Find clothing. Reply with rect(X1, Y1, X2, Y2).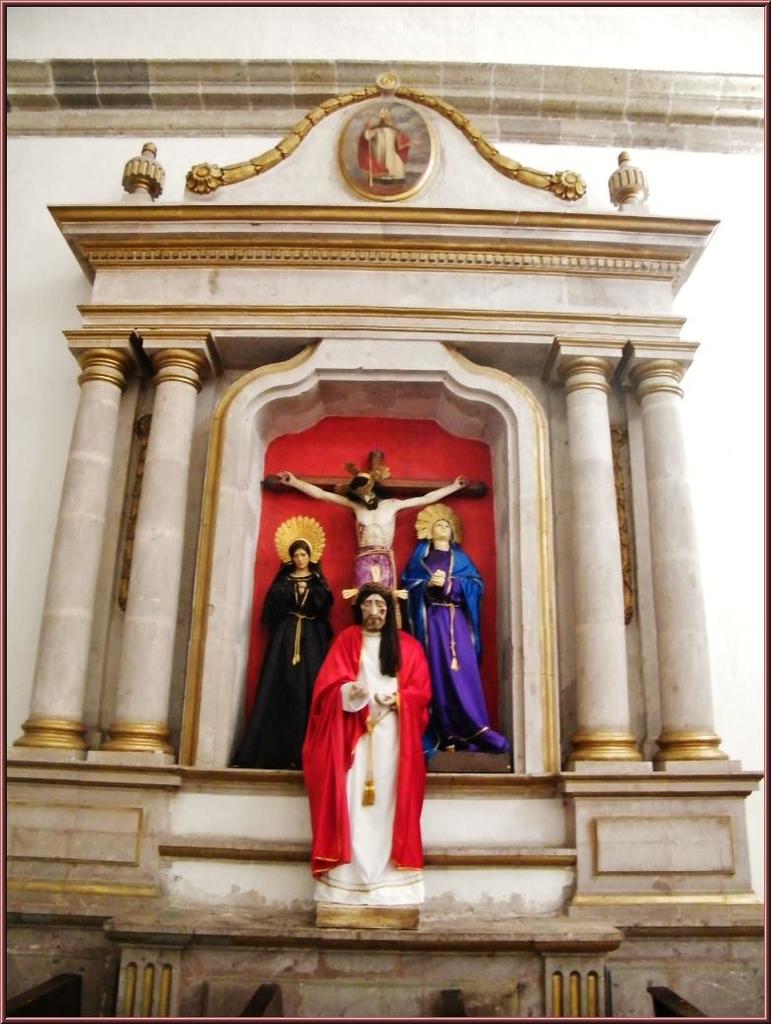
rect(388, 521, 506, 750).
